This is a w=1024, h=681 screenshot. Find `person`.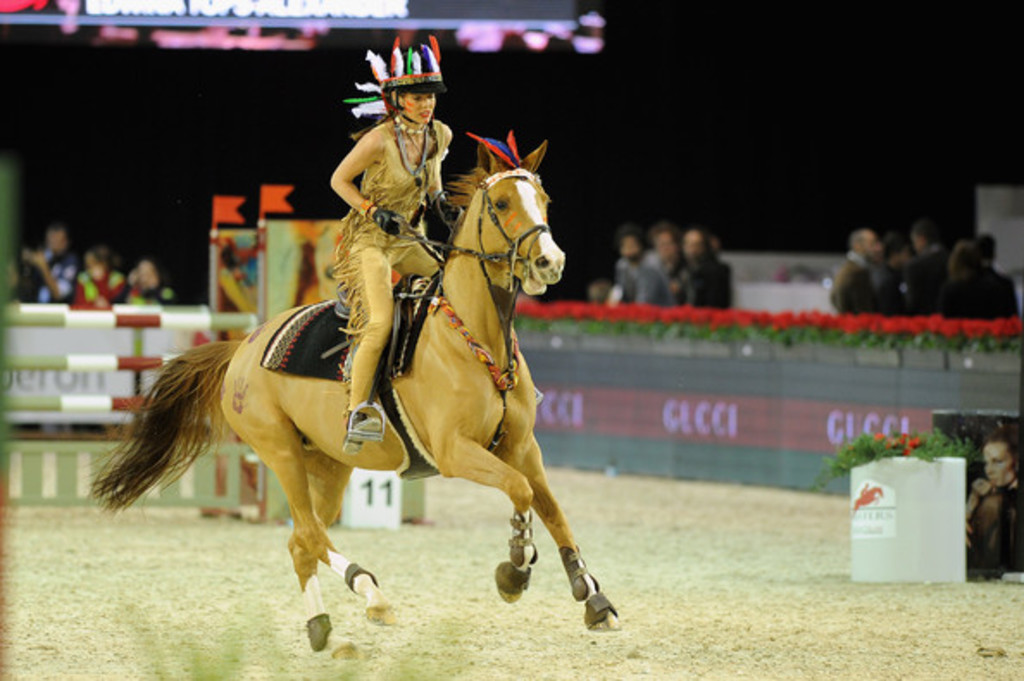
Bounding box: {"x1": 71, "y1": 248, "x2": 131, "y2": 309}.
